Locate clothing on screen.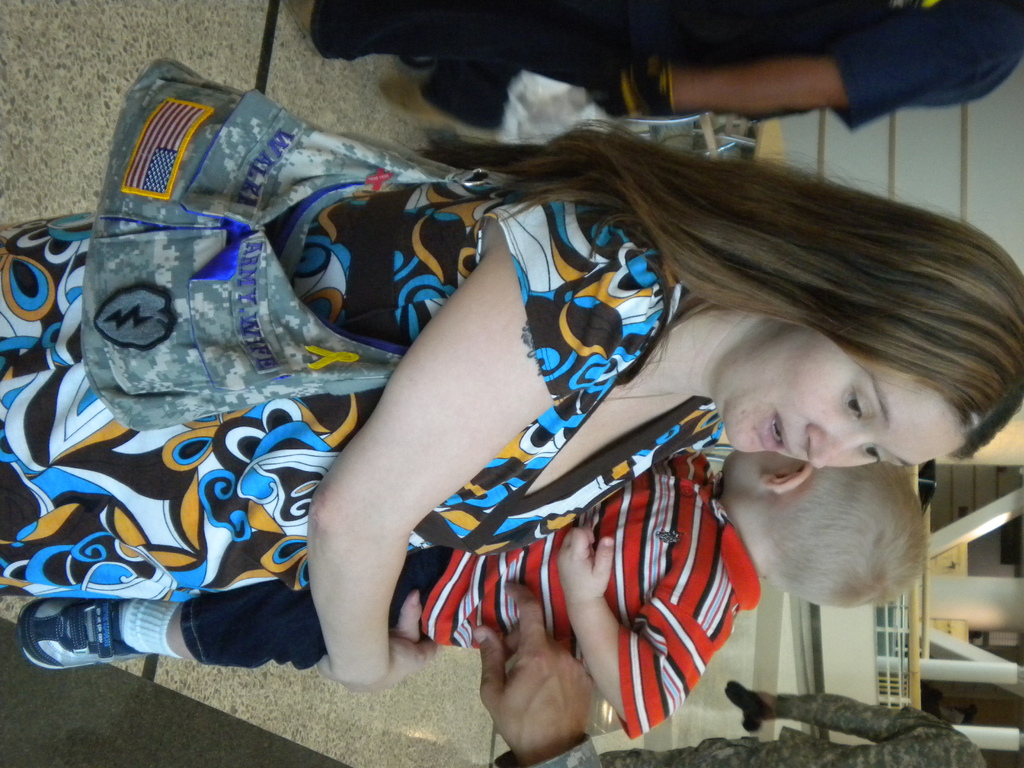
On screen at (left=179, top=448, right=762, bottom=742).
